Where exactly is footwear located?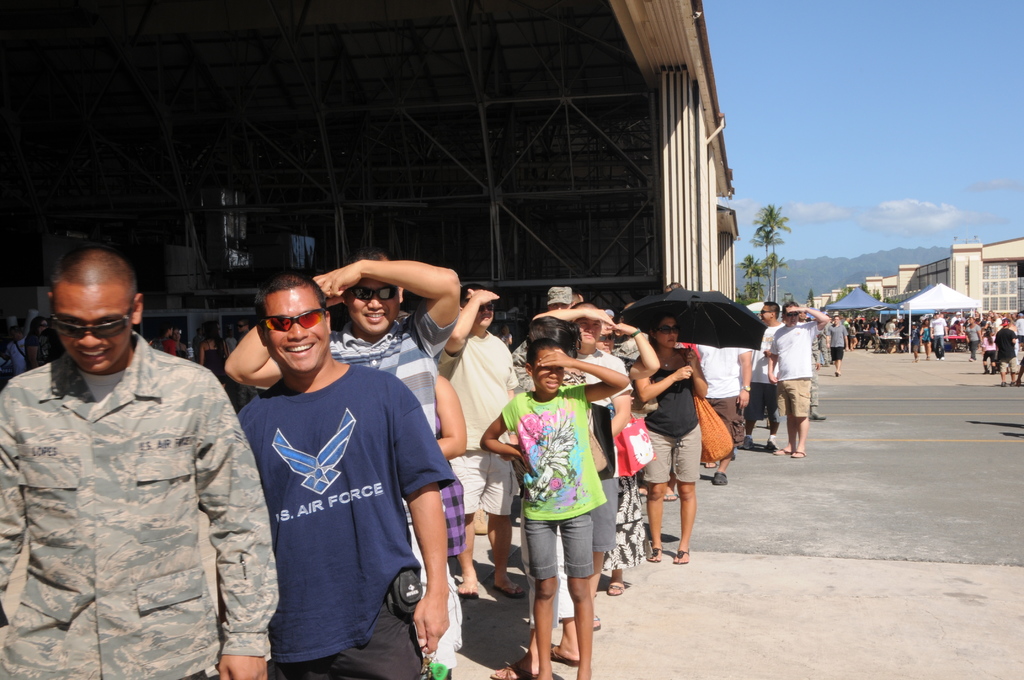
Its bounding box is 806/409/829/421.
